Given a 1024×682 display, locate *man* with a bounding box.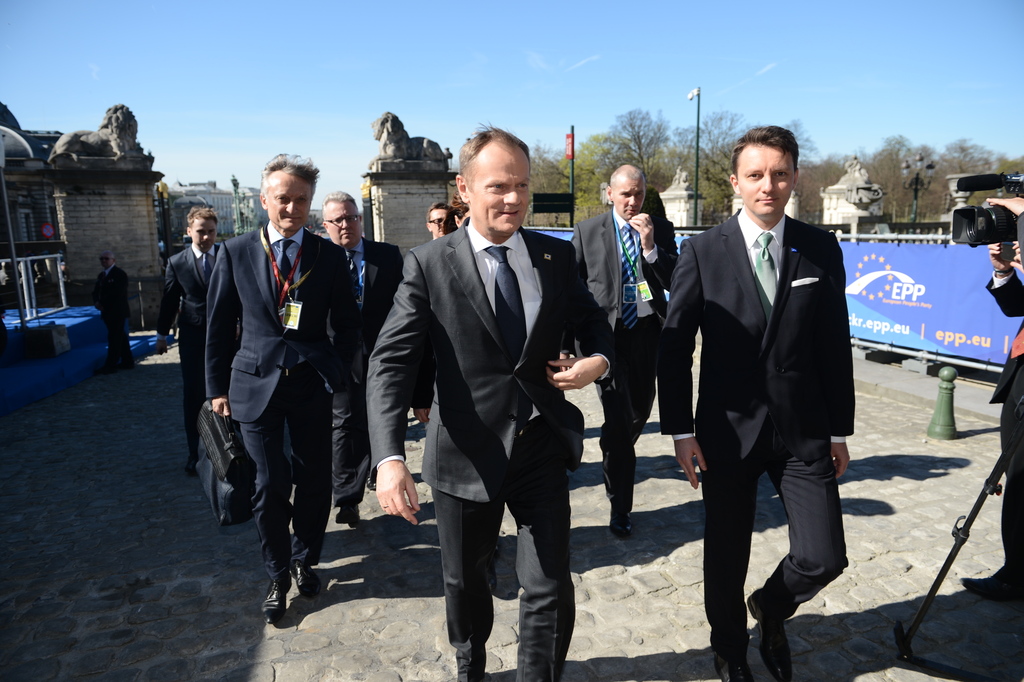
Located: select_region(570, 159, 678, 539).
